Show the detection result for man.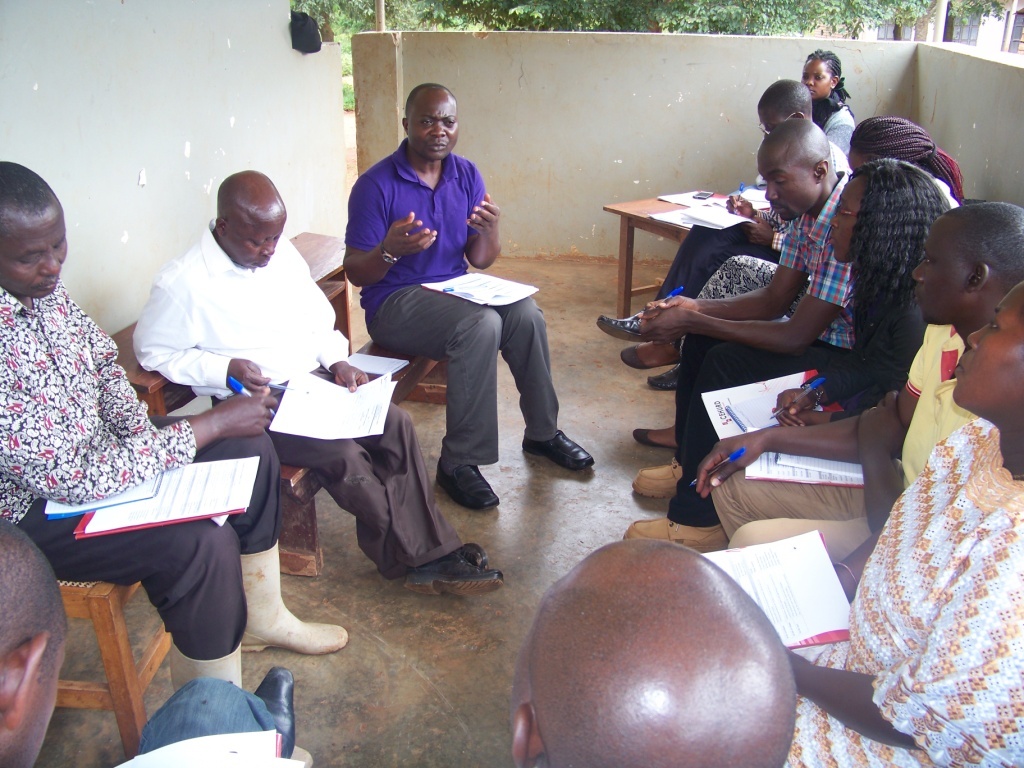
locate(484, 539, 797, 767).
